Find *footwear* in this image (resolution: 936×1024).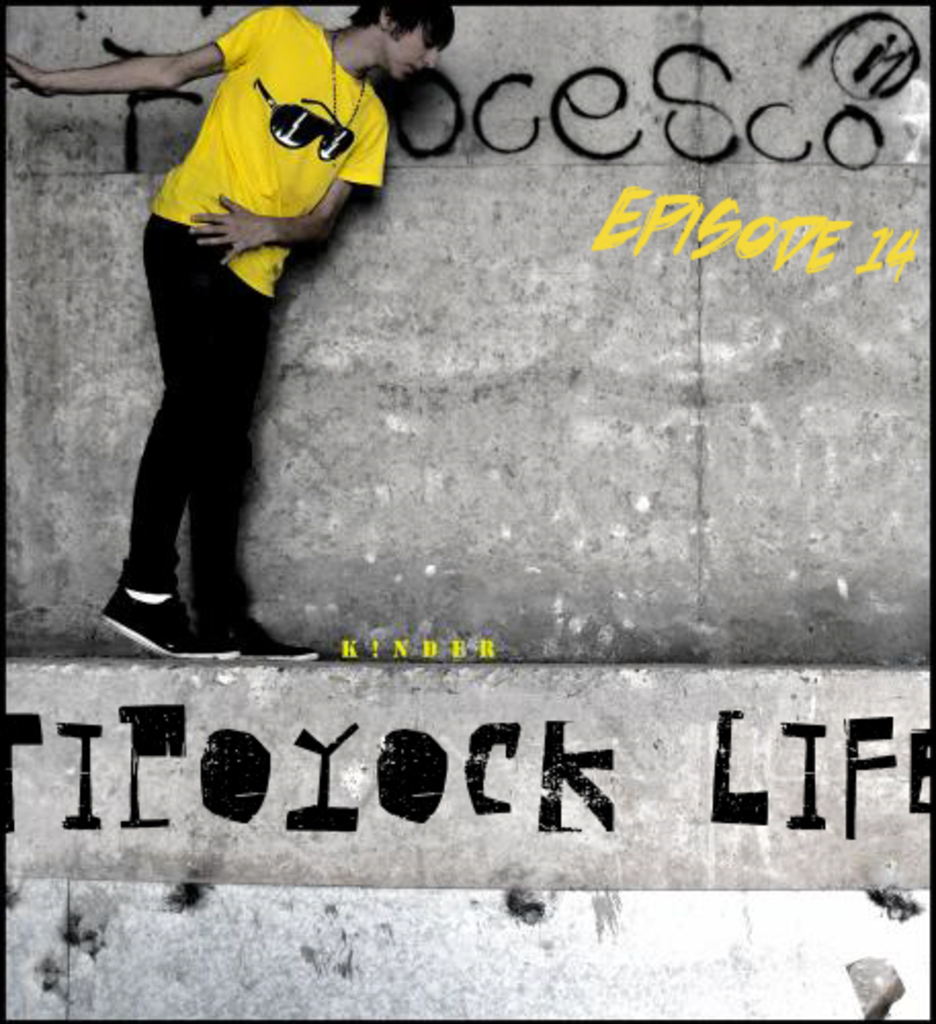
locate(104, 571, 242, 662).
